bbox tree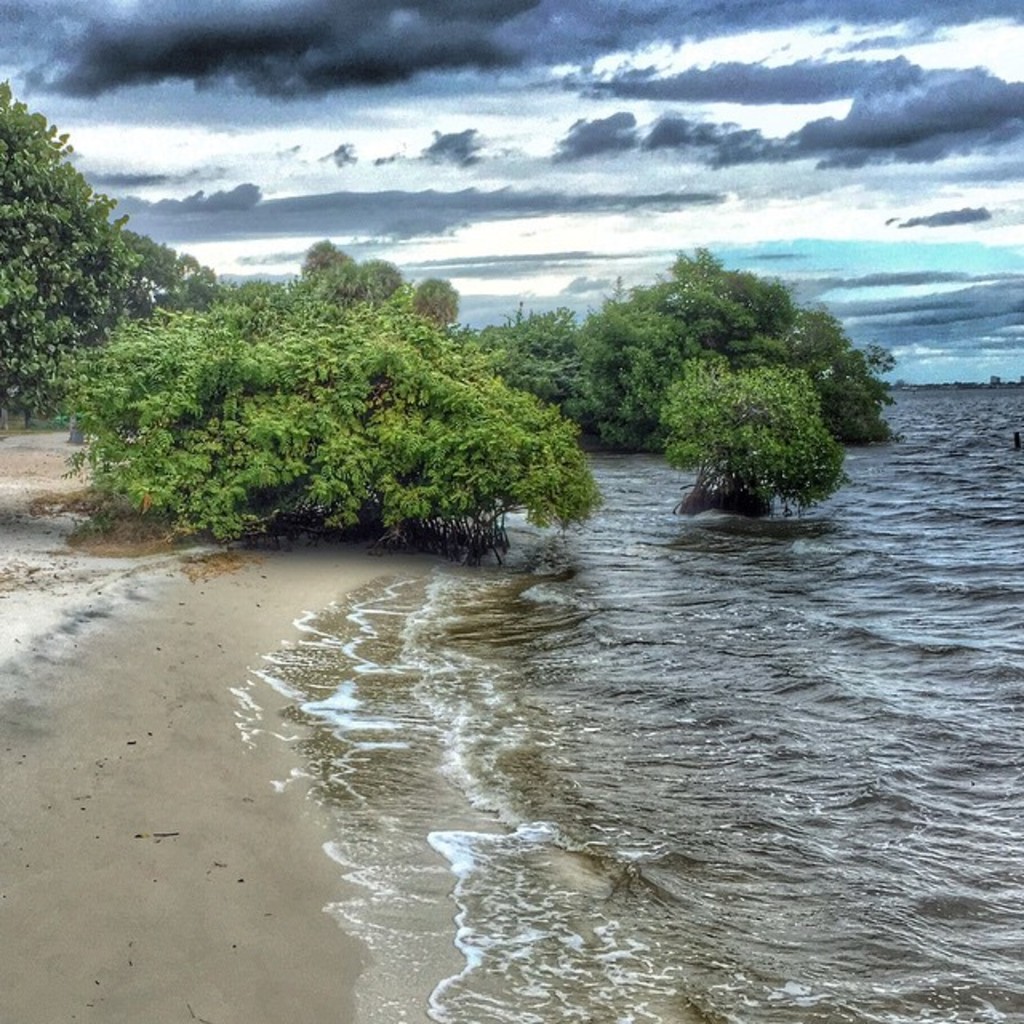
bbox(566, 245, 899, 453)
